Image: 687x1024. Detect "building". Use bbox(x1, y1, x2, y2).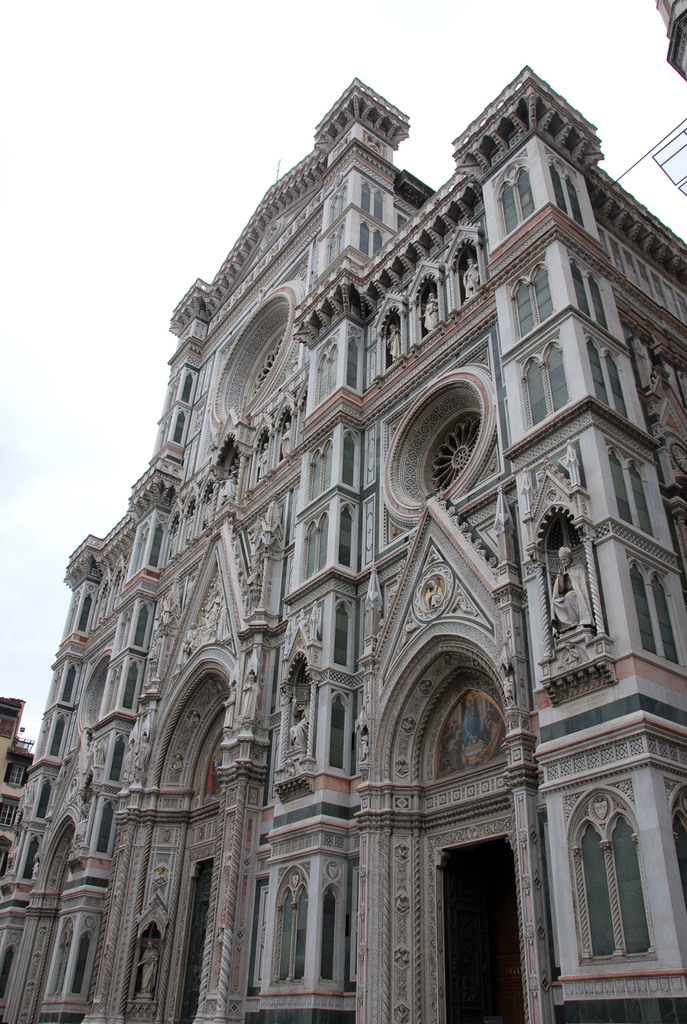
bbox(0, 69, 686, 1023).
